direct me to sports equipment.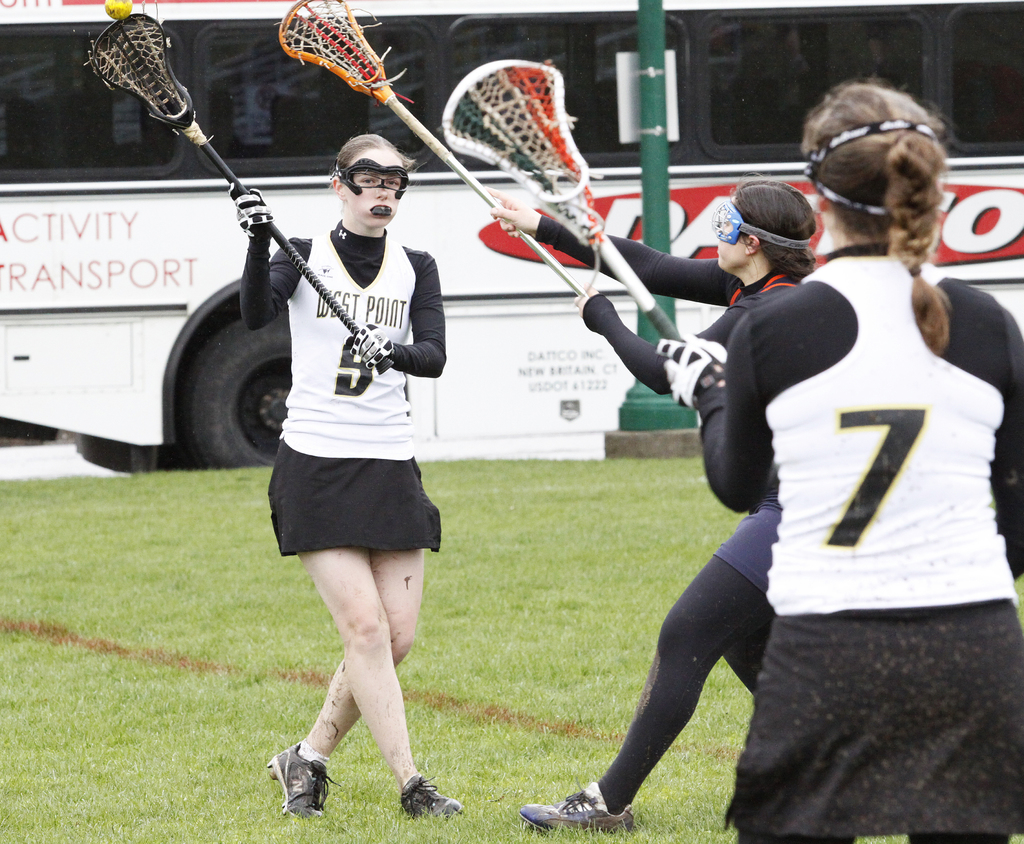
Direction: x1=334, y1=158, x2=408, y2=195.
